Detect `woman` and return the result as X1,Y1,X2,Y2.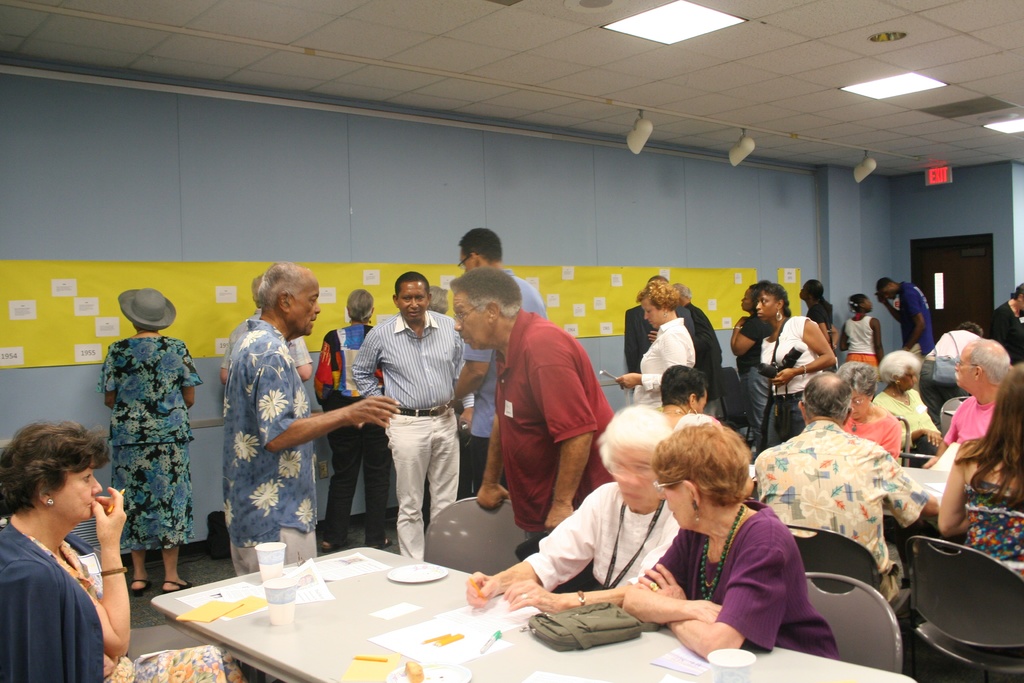
461,401,686,611.
